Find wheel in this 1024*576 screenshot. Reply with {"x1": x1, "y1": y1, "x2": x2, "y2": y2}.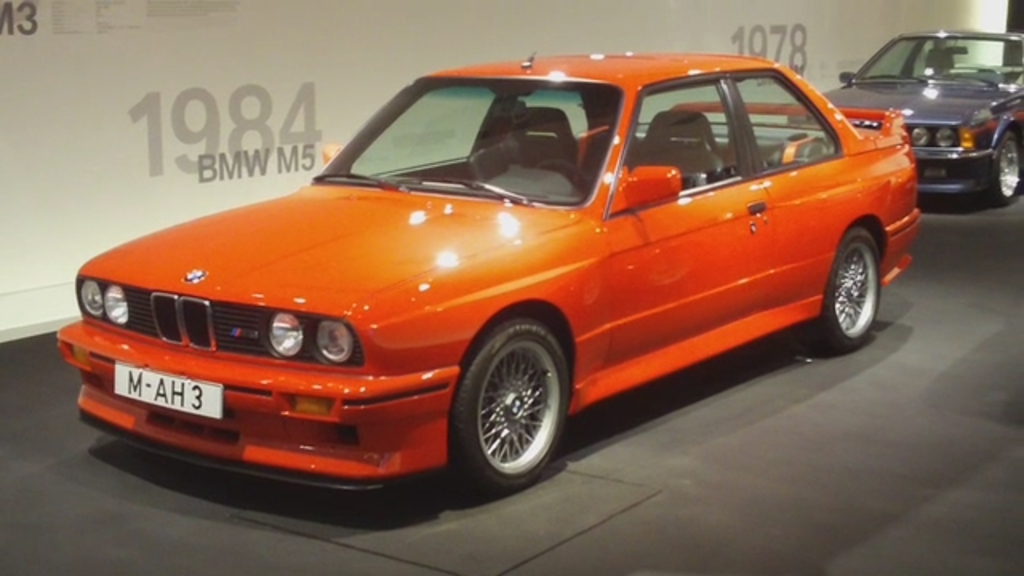
{"x1": 992, "y1": 133, "x2": 1018, "y2": 205}.
